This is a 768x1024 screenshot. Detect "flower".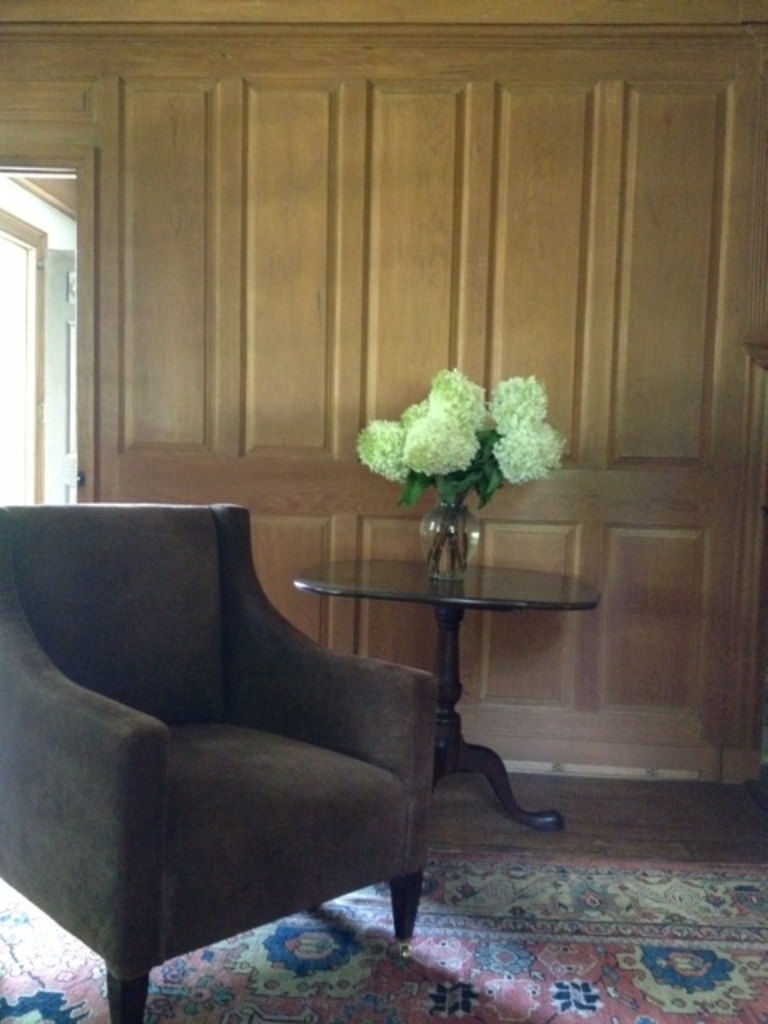
Rect(498, 360, 563, 478).
